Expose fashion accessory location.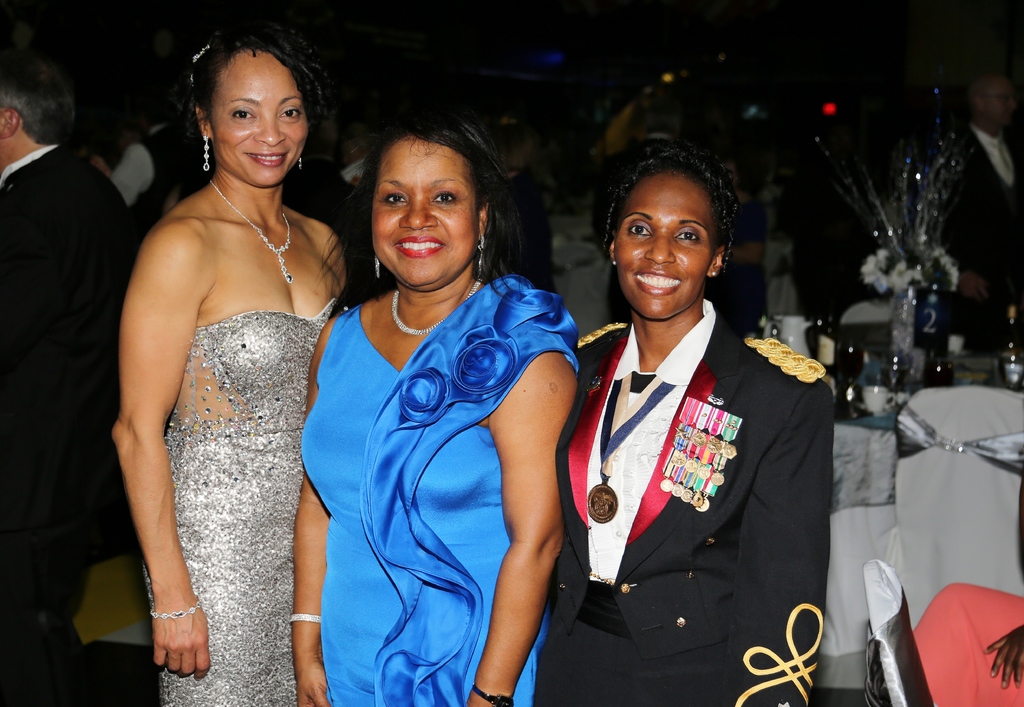
Exposed at 474:689:515:706.
